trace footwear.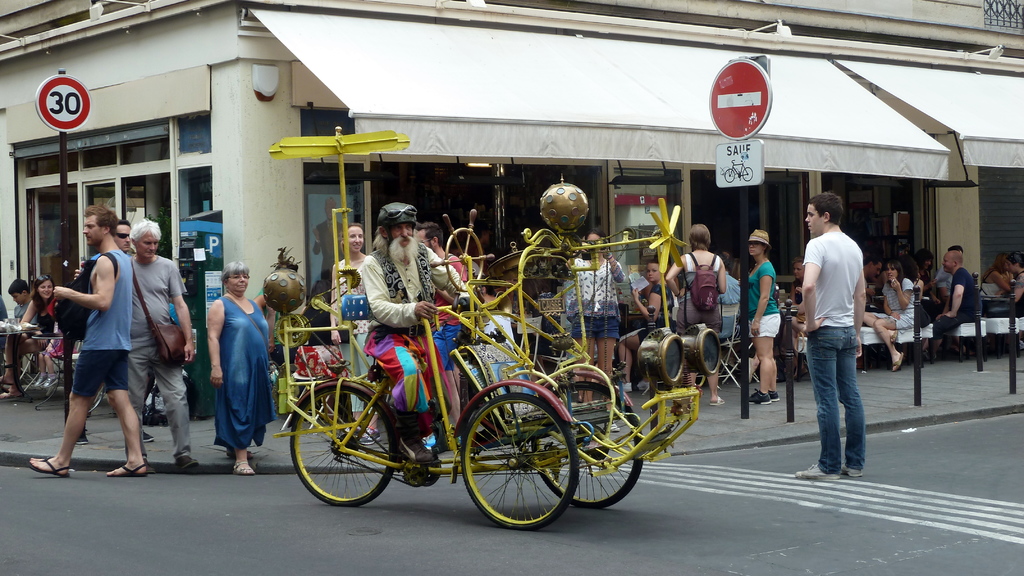
Traced to bbox=[26, 456, 70, 480].
